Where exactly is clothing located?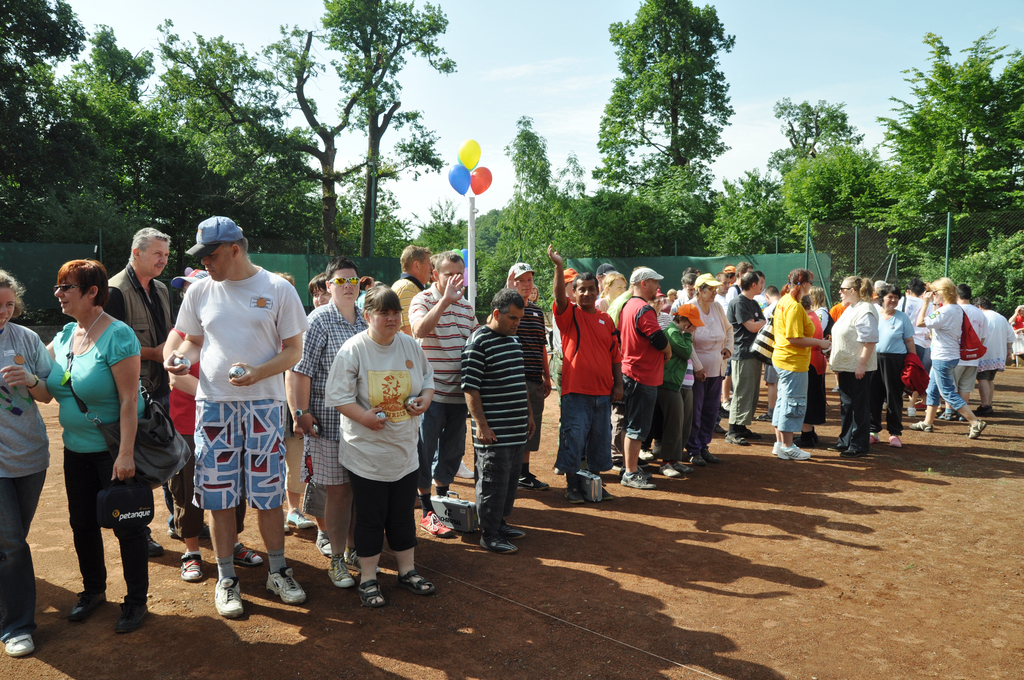
Its bounding box is <region>916, 301, 977, 414</region>.
